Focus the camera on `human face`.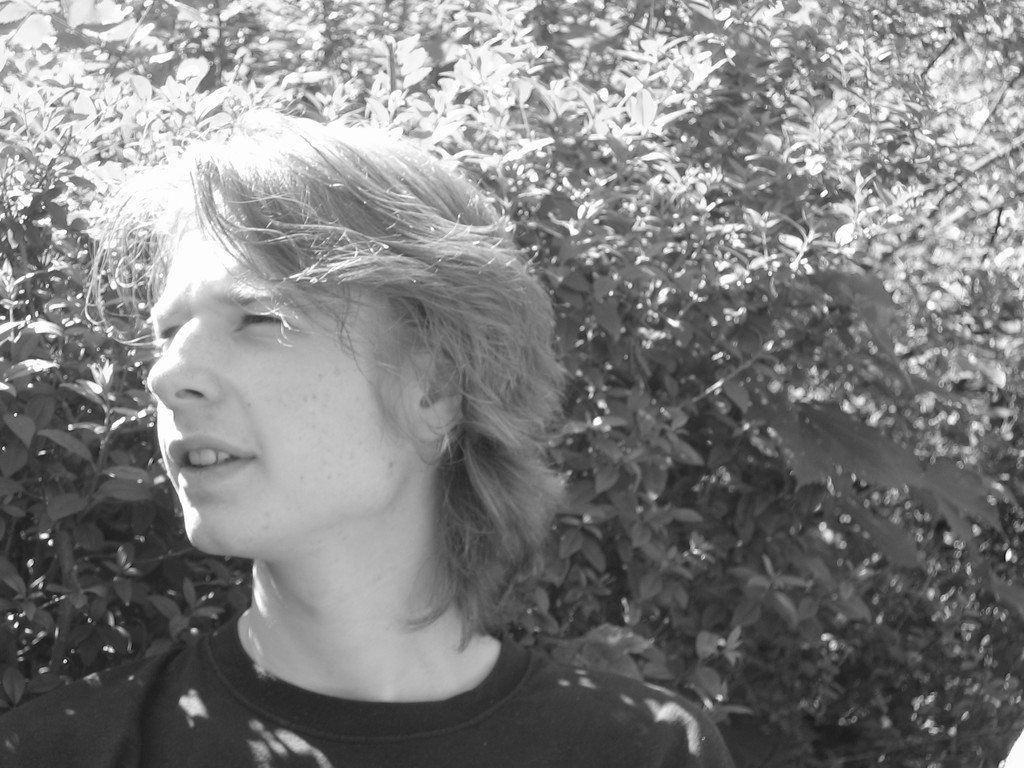
Focus region: 143 224 419 552.
